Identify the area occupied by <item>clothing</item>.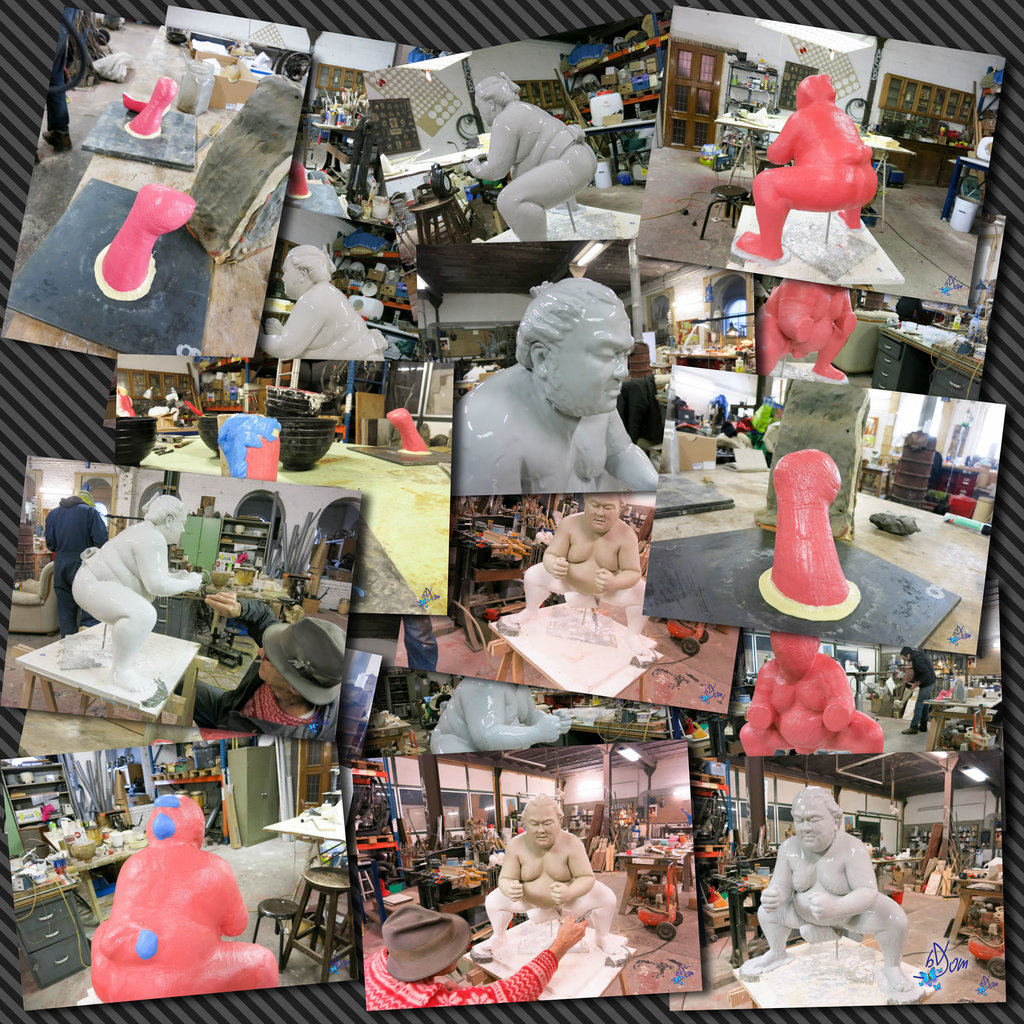
Area: [left=168, top=678, right=339, bottom=732].
